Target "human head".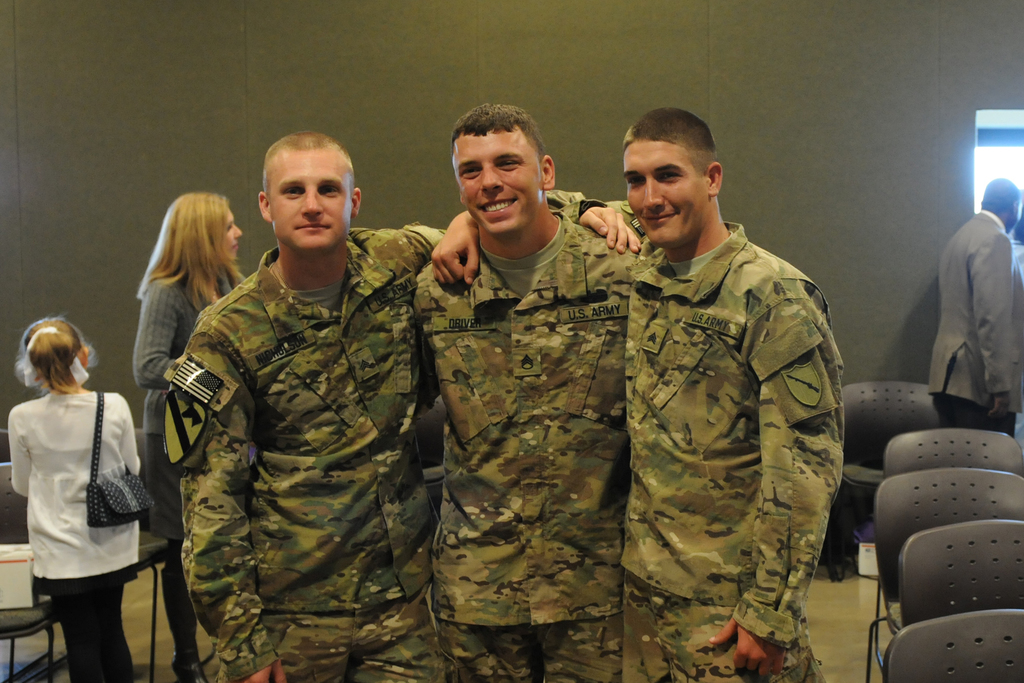
Target region: left=624, top=105, right=725, bottom=245.
